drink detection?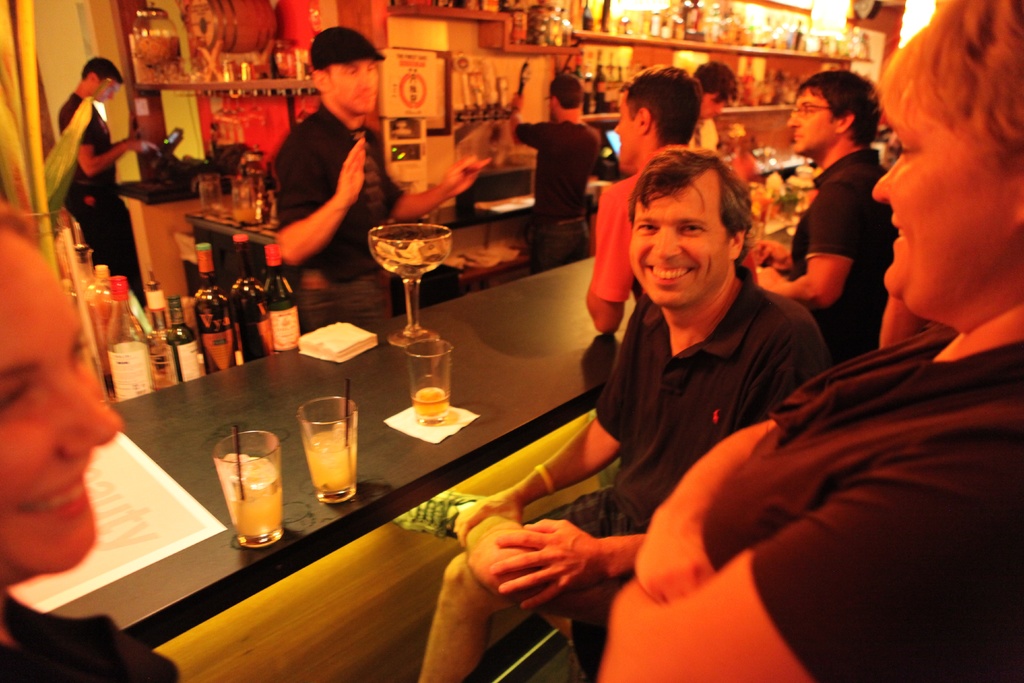
crop(211, 431, 273, 537)
